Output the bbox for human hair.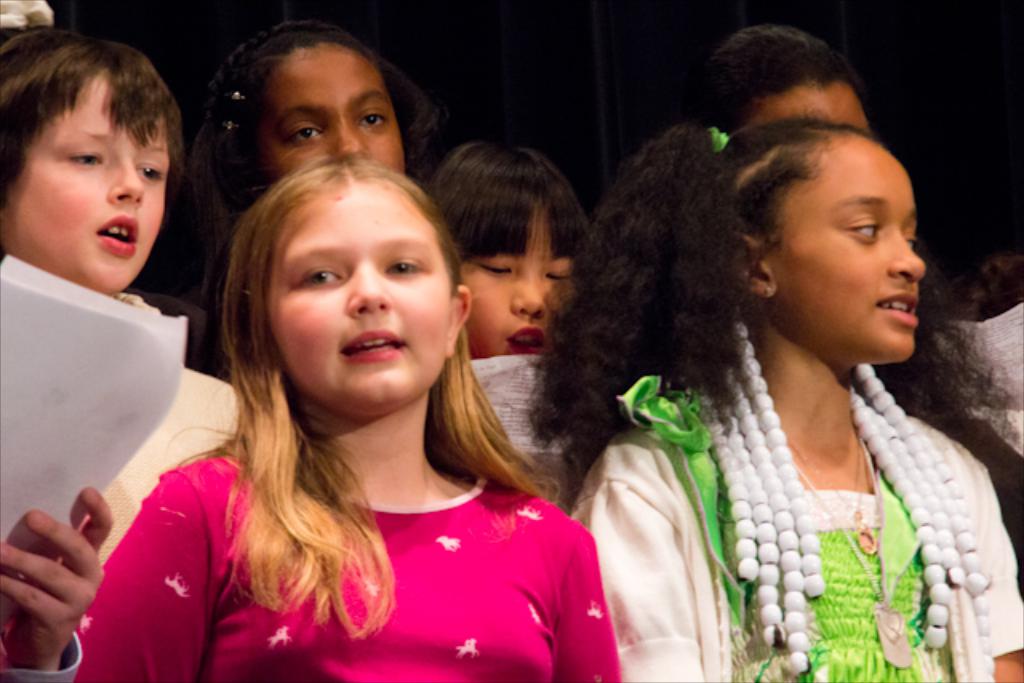
left=685, top=21, right=870, bottom=141.
